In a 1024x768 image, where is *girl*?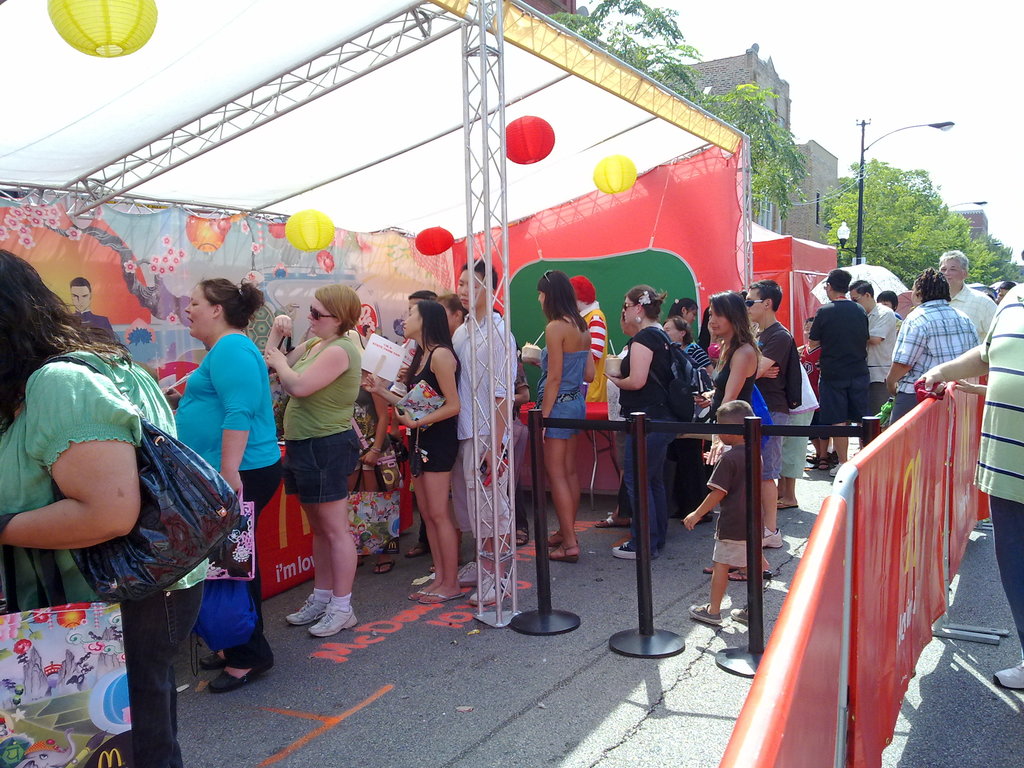
363:301:461:603.
